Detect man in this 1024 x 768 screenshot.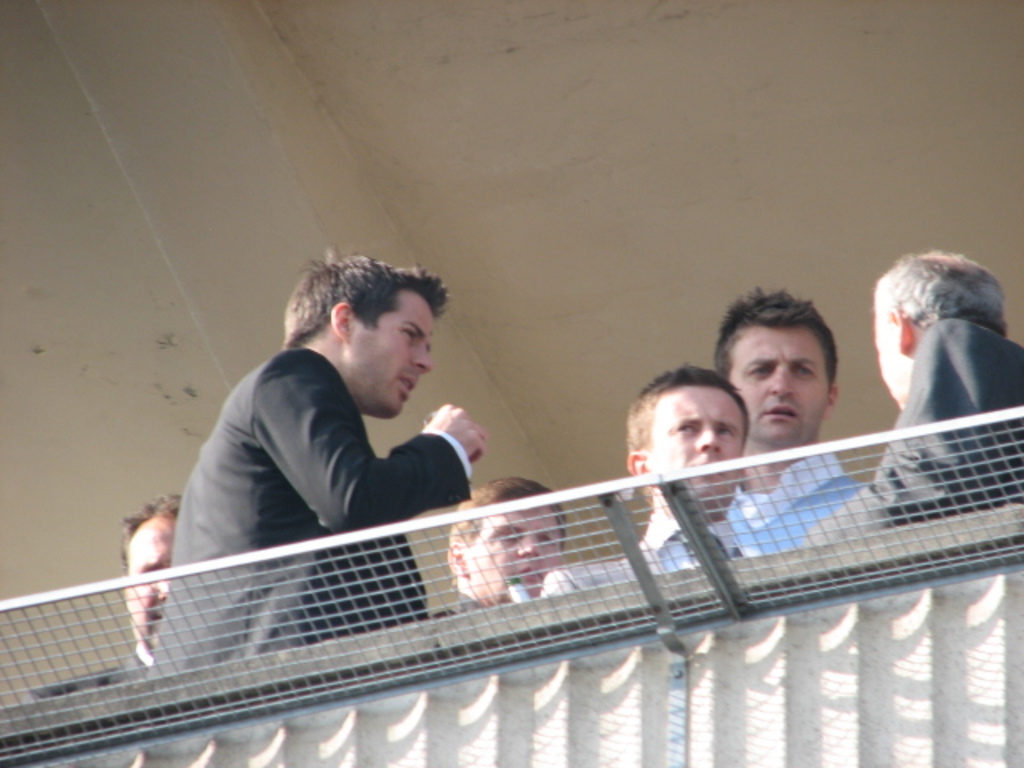
Detection: (37,501,186,710).
